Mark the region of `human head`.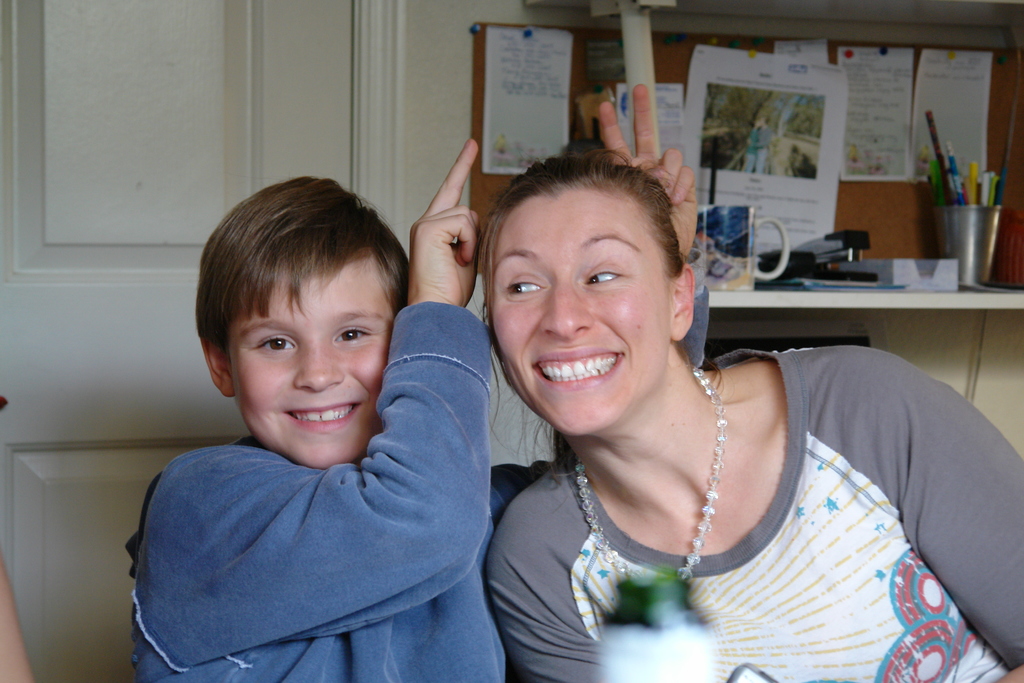
Region: 185,159,415,481.
